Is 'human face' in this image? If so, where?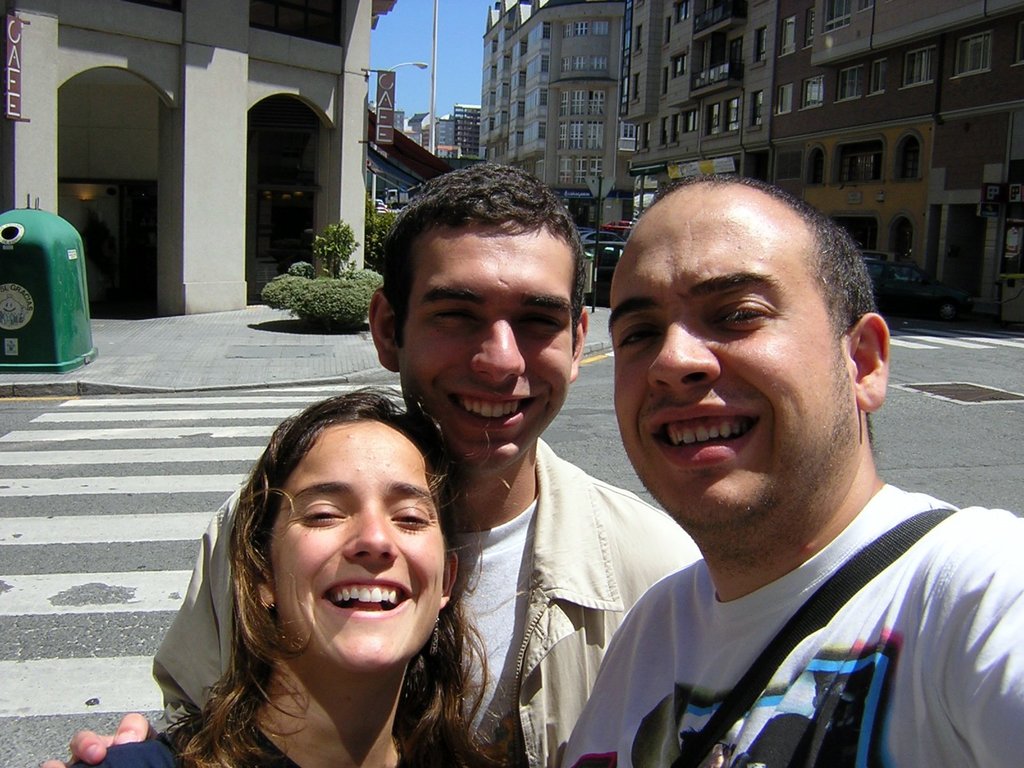
Yes, at {"x1": 606, "y1": 212, "x2": 851, "y2": 518}.
